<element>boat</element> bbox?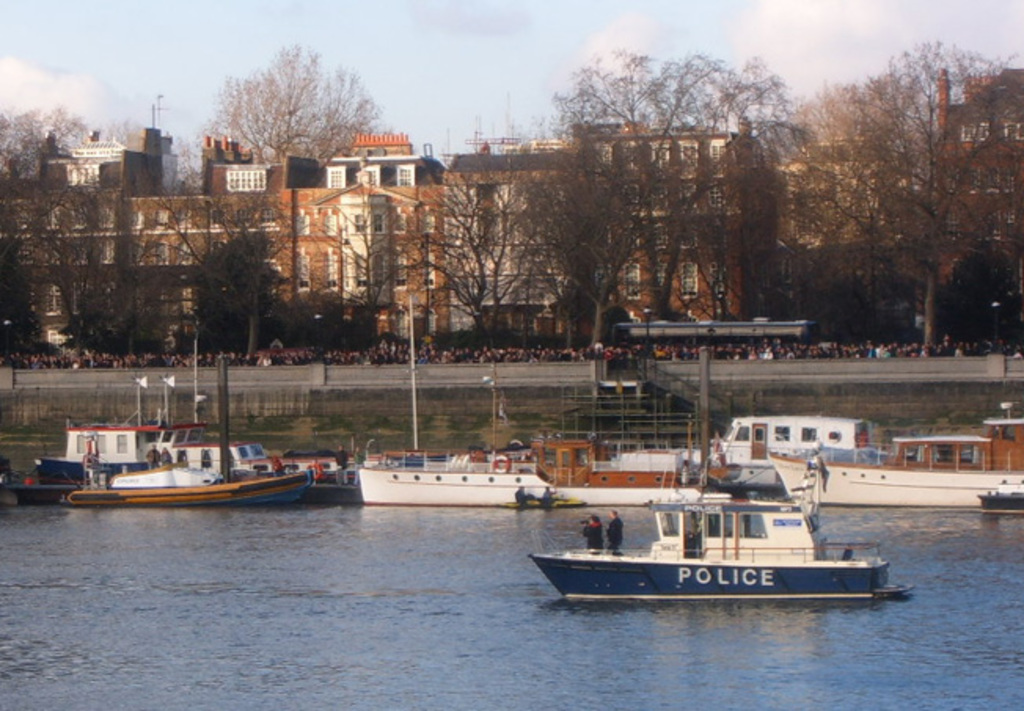
532:396:1022:504
